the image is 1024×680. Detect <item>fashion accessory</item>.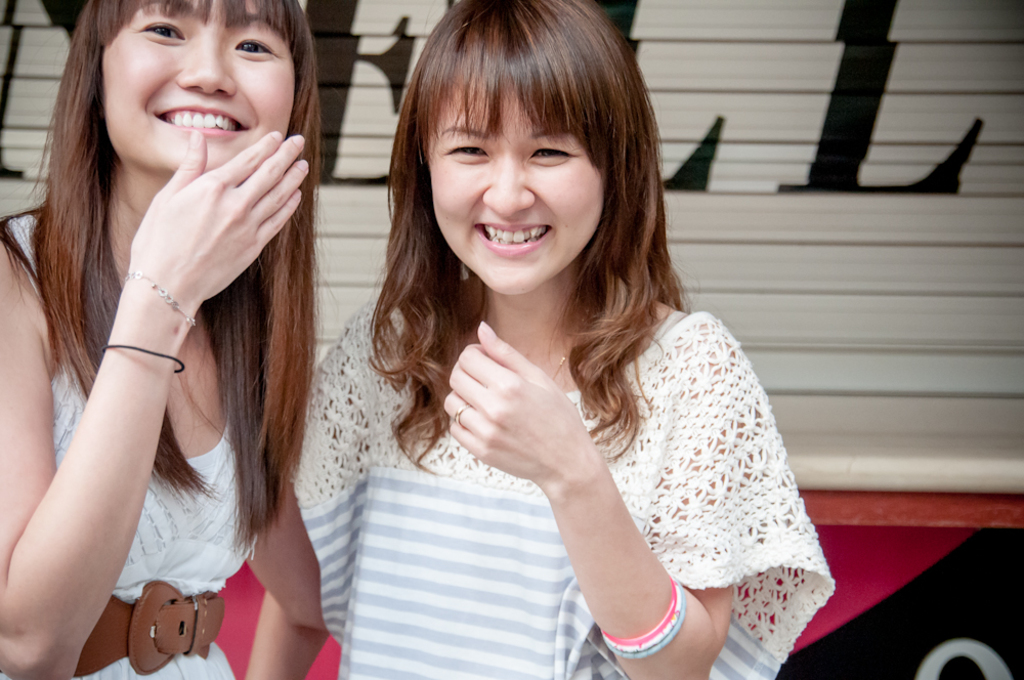
Detection: {"x1": 444, "y1": 403, "x2": 477, "y2": 432}.
